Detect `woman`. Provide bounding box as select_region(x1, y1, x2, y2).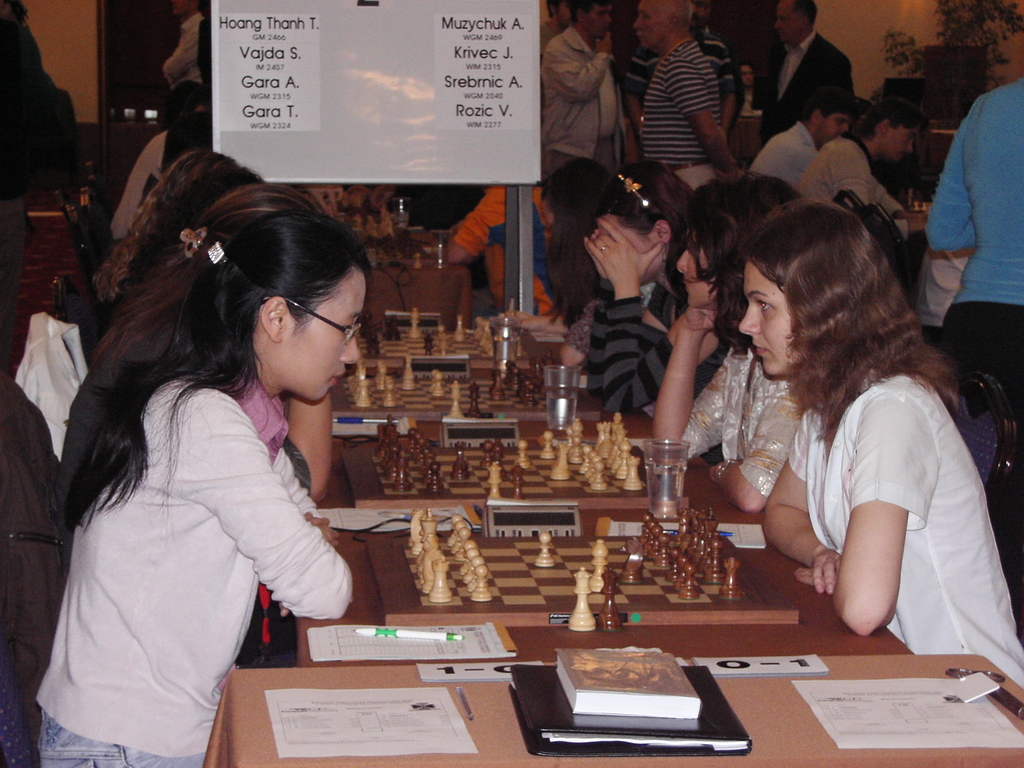
select_region(29, 151, 433, 767).
